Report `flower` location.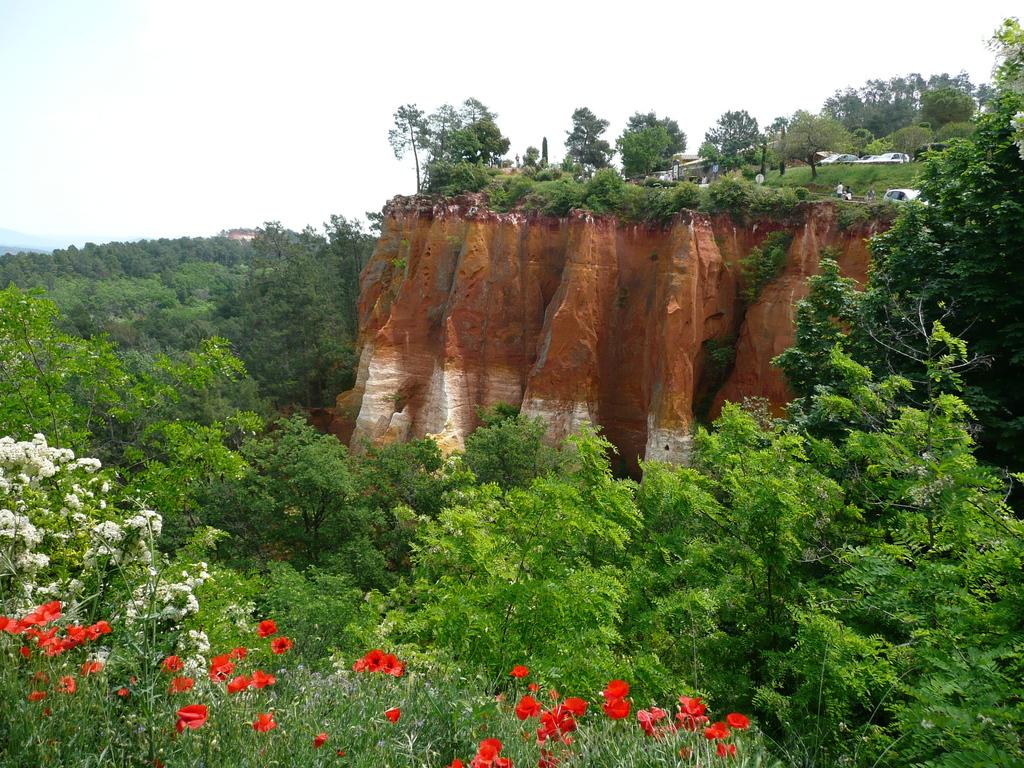
Report: 531:679:545:698.
